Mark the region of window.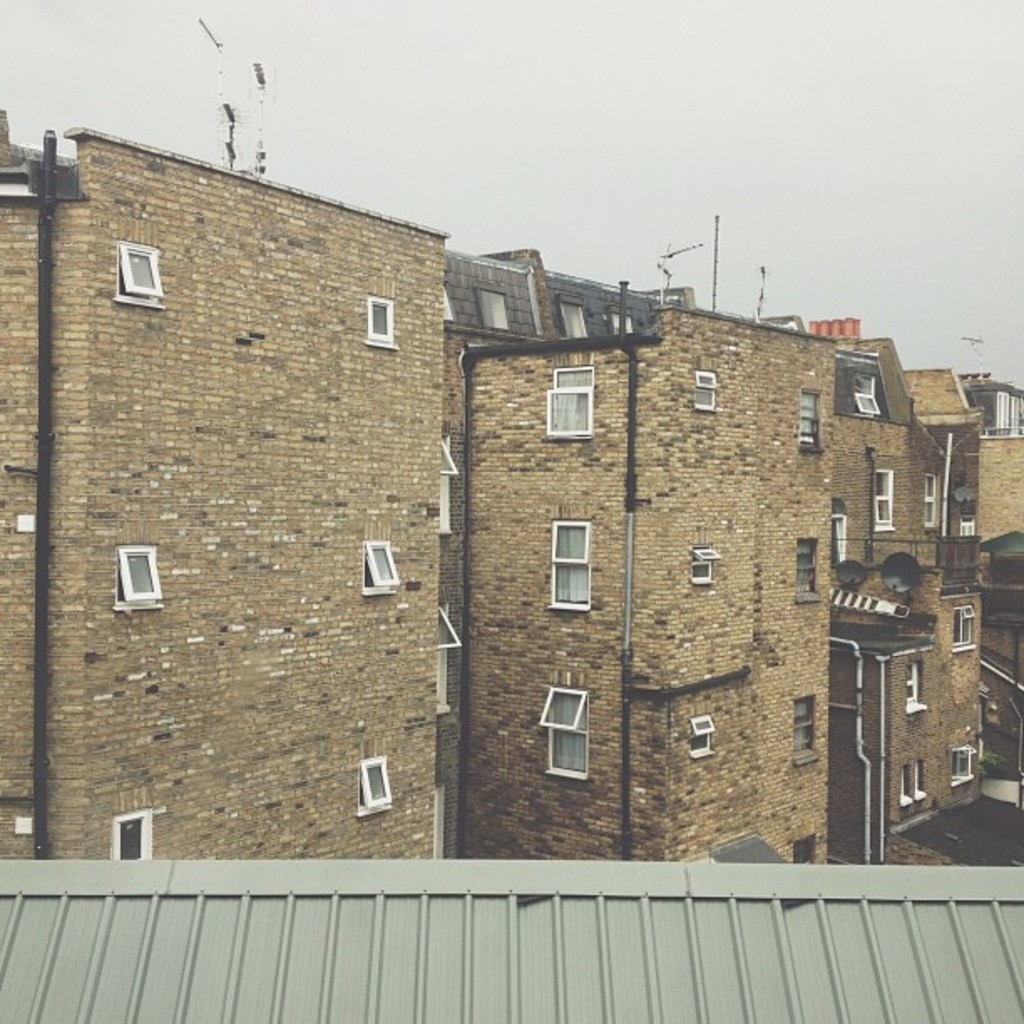
Region: crop(438, 438, 463, 540).
